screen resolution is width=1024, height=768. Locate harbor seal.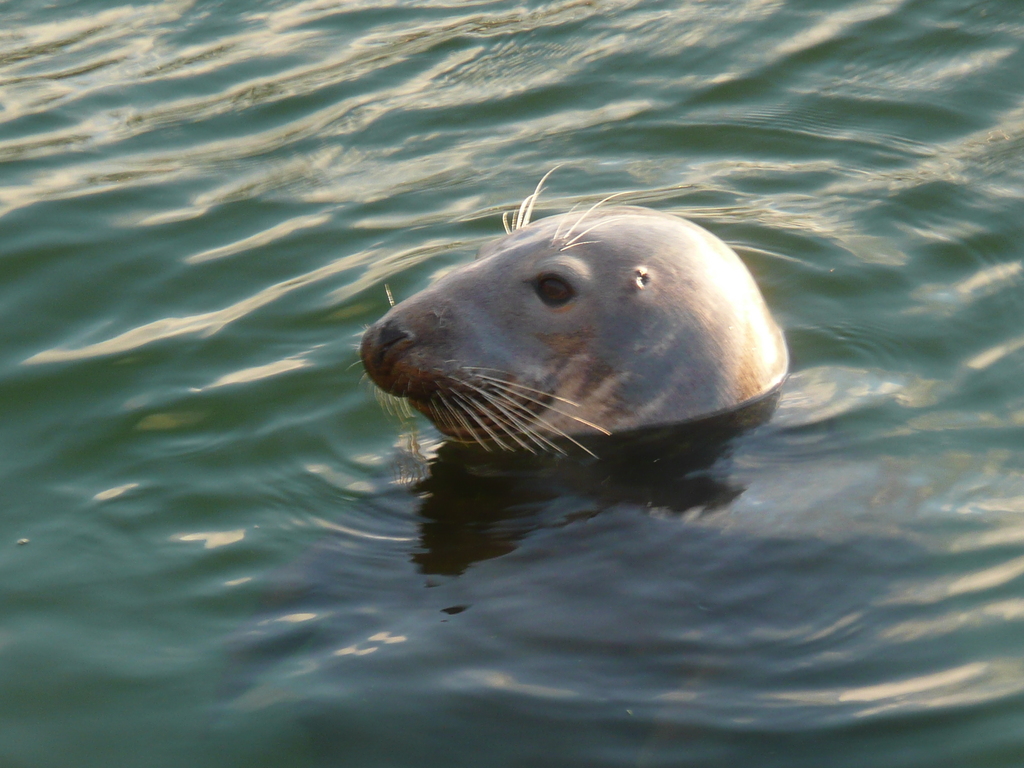
<bbox>346, 162, 790, 462</bbox>.
